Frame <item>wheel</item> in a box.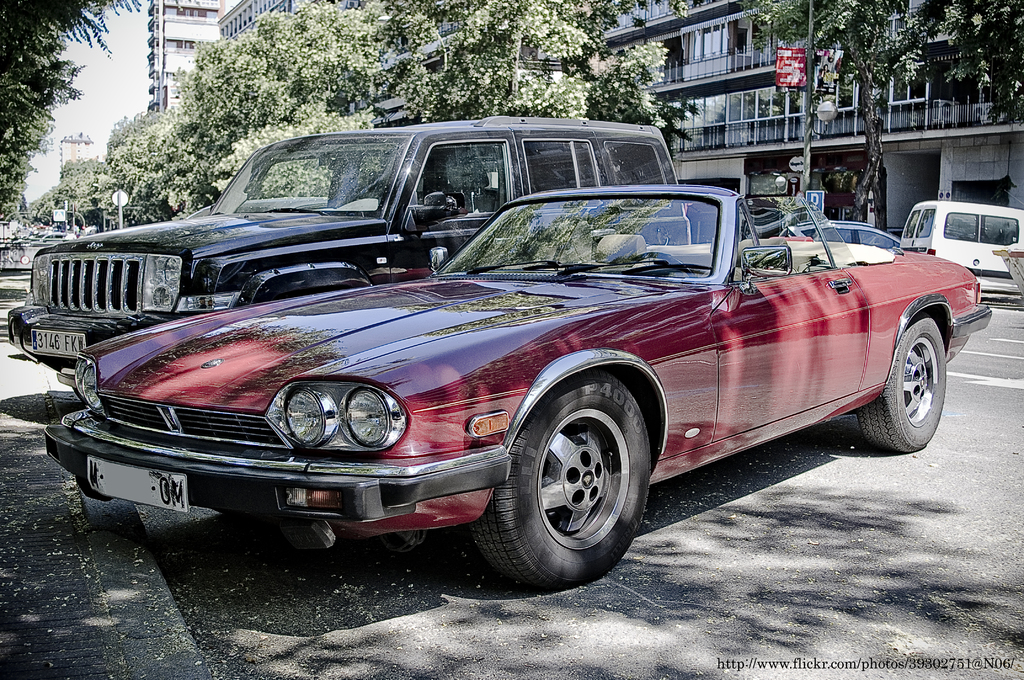
(x1=892, y1=316, x2=958, y2=444).
